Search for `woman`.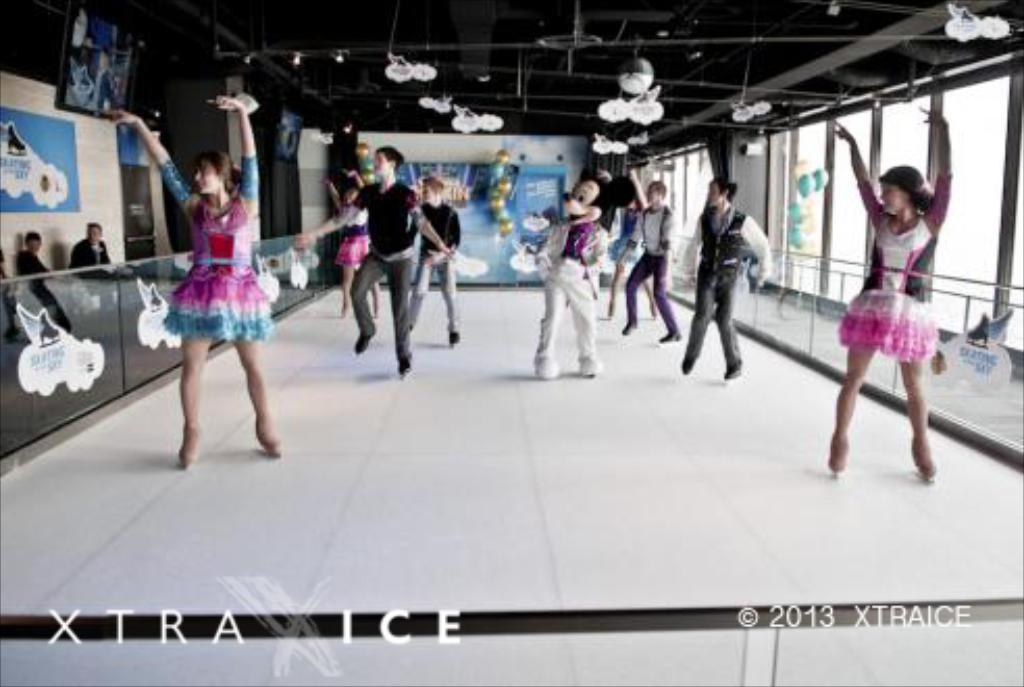
Found at (830,96,966,477).
